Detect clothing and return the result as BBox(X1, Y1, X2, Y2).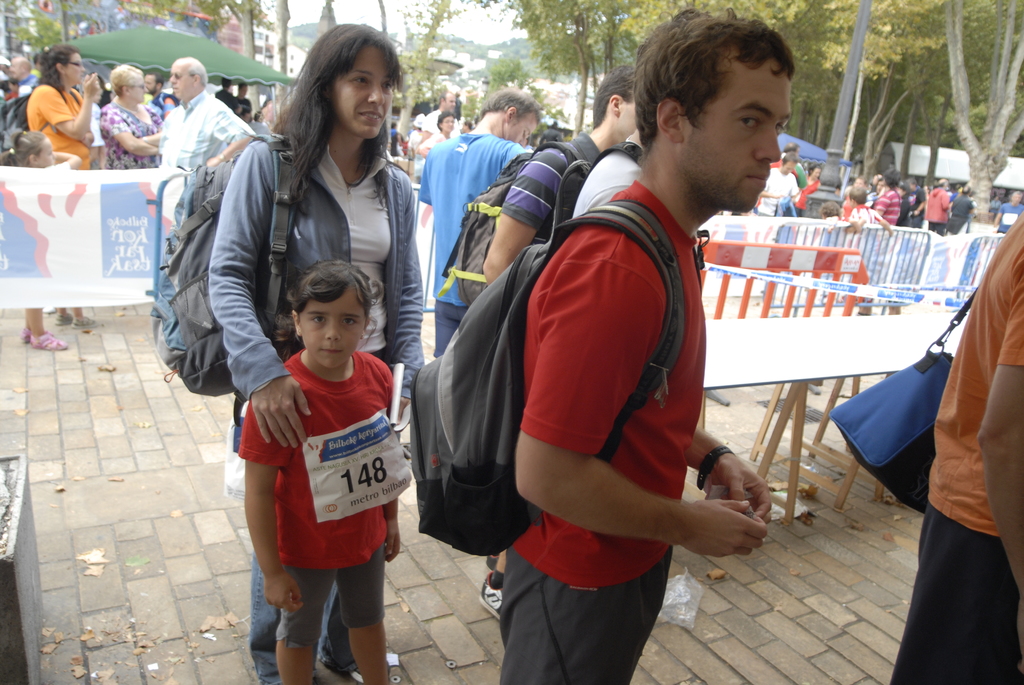
BBox(868, 176, 964, 248).
